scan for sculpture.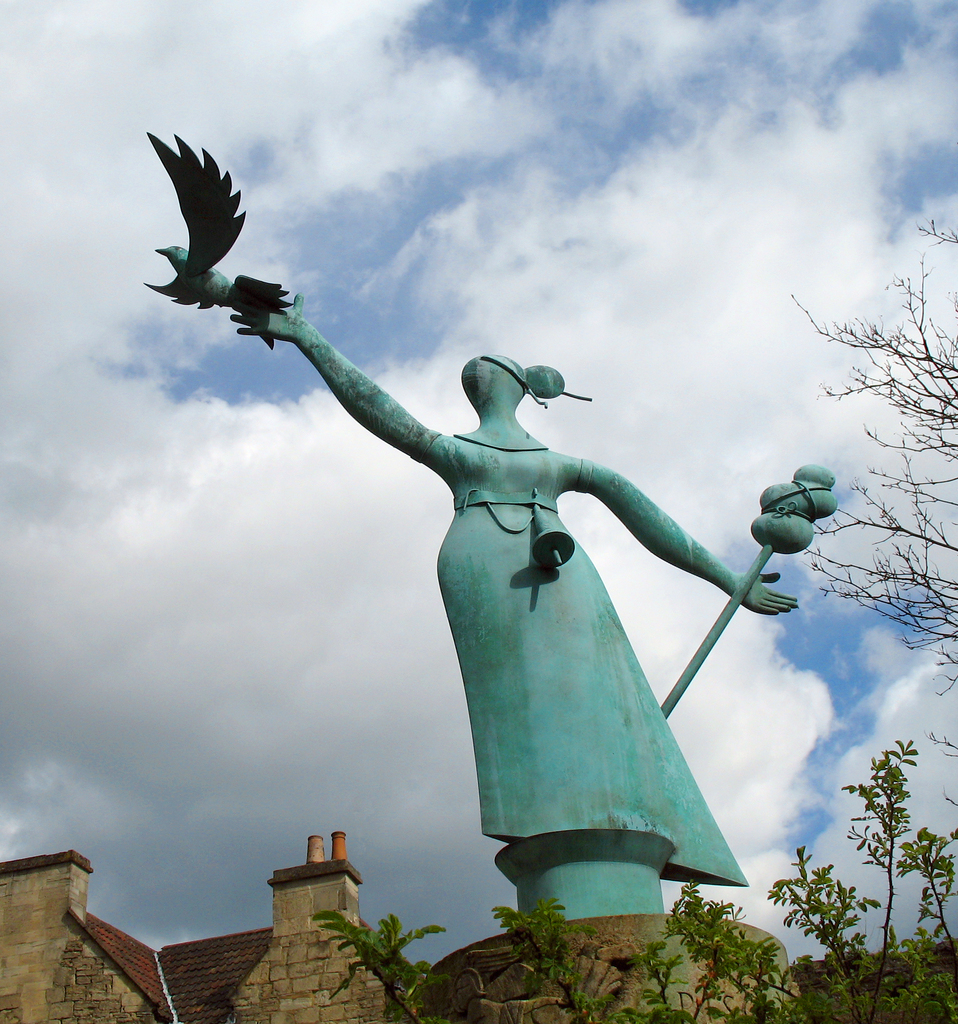
Scan result: select_region(126, 116, 857, 900).
